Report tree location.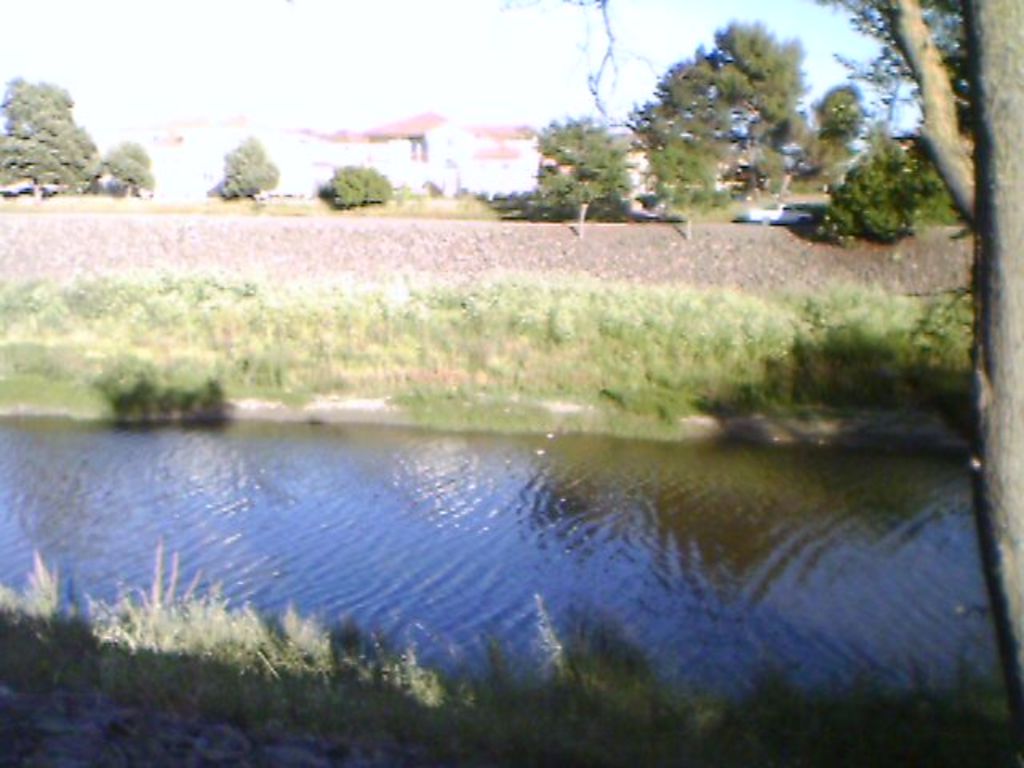
Report: bbox(106, 138, 155, 198).
